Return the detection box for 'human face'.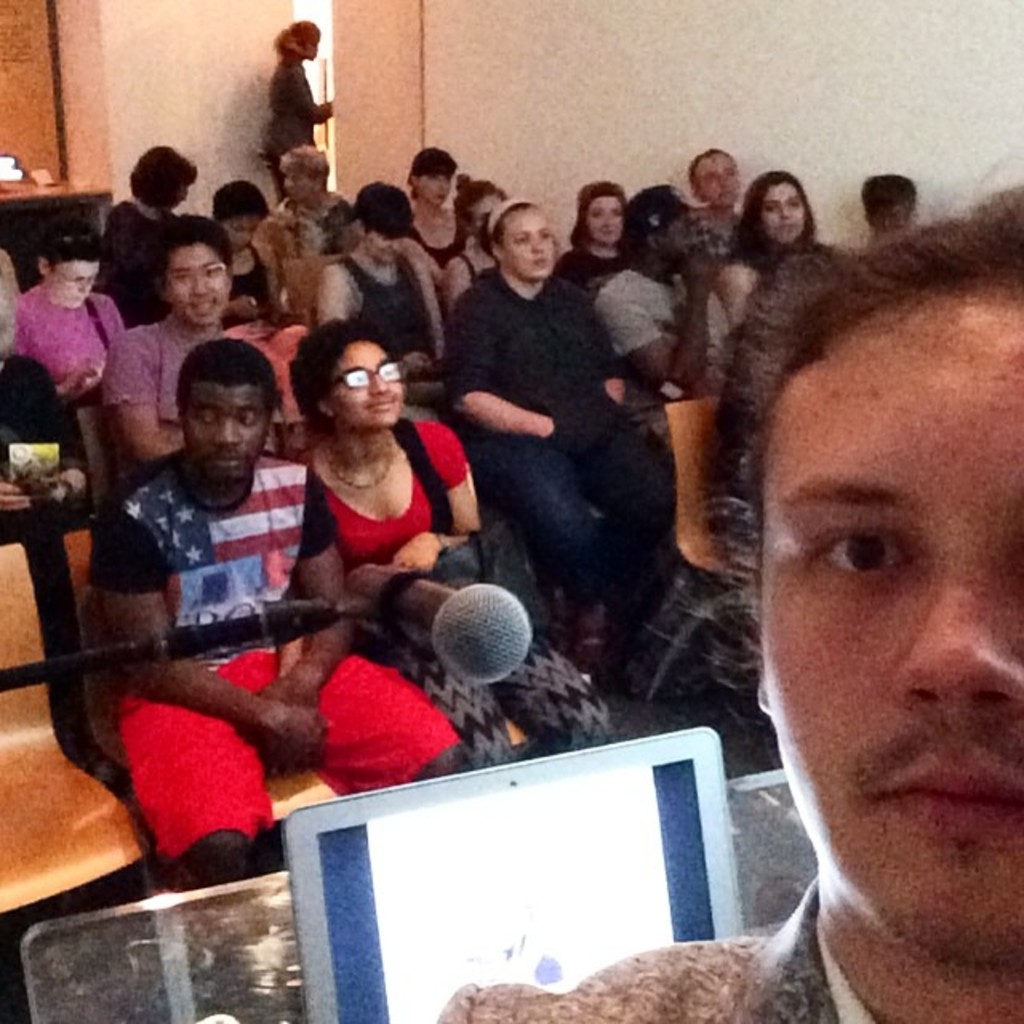
box(696, 158, 738, 206).
